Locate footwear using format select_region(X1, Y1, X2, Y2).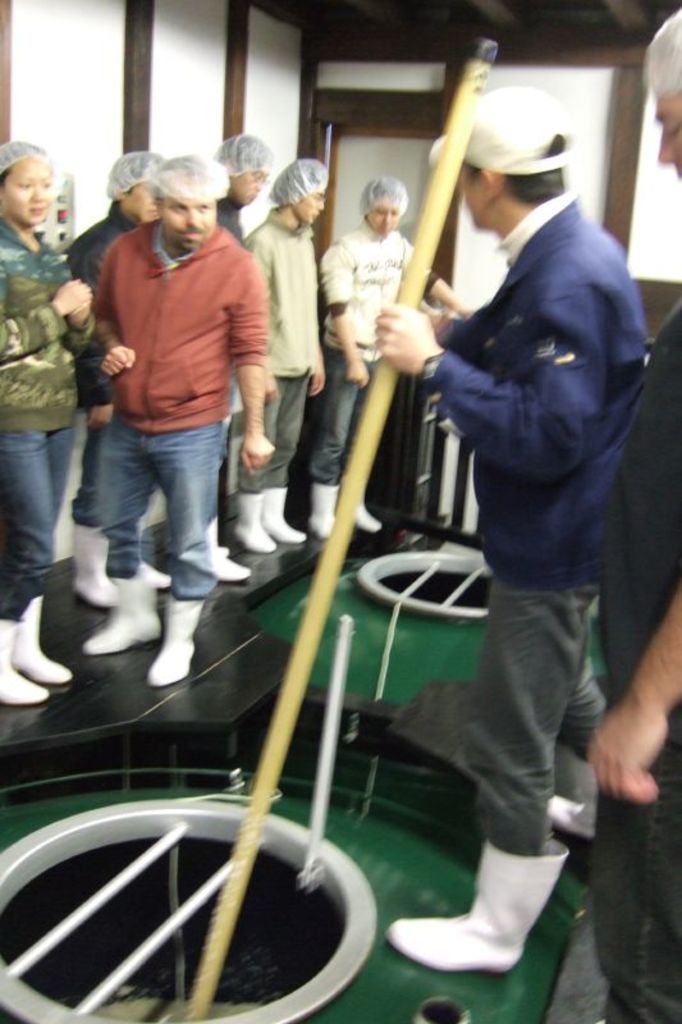
select_region(234, 494, 267, 561).
